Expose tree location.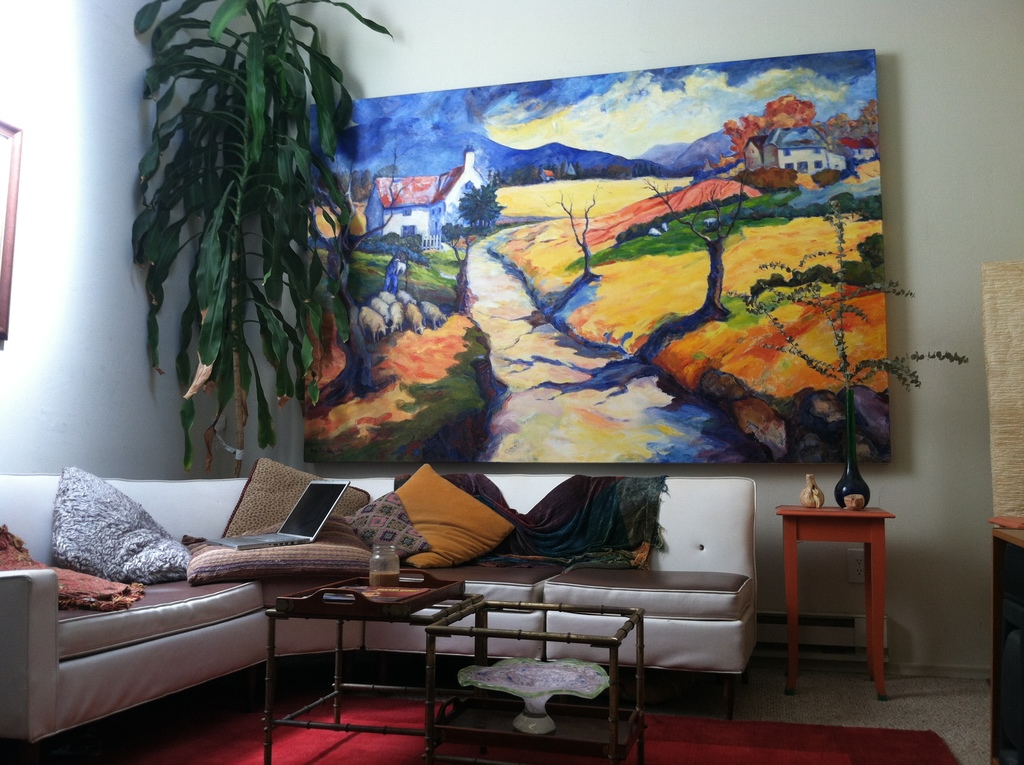
Exposed at crop(547, 147, 614, 276).
